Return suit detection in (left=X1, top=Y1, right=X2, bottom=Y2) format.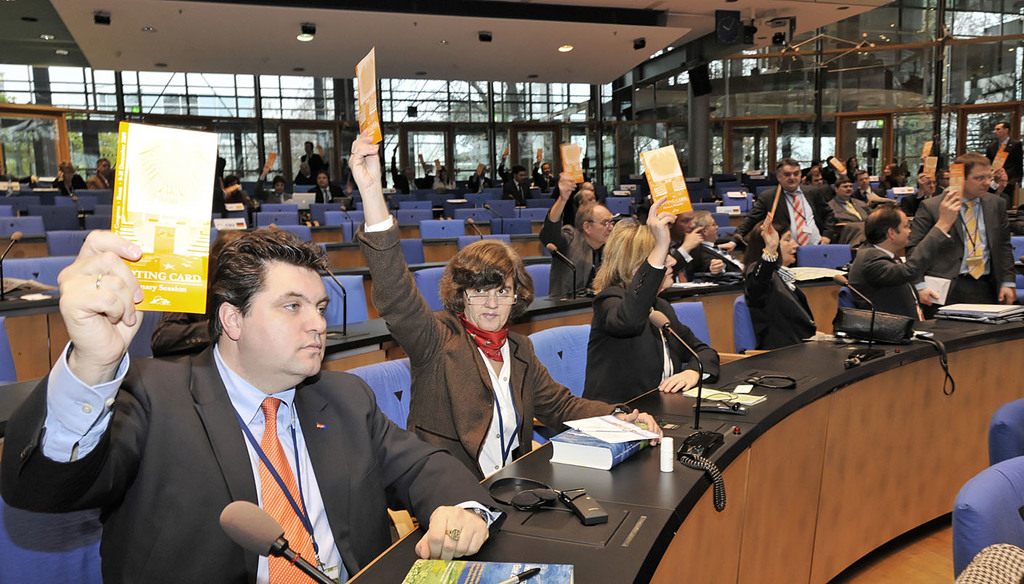
(left=747, top=247, right=814, bottom=352).
